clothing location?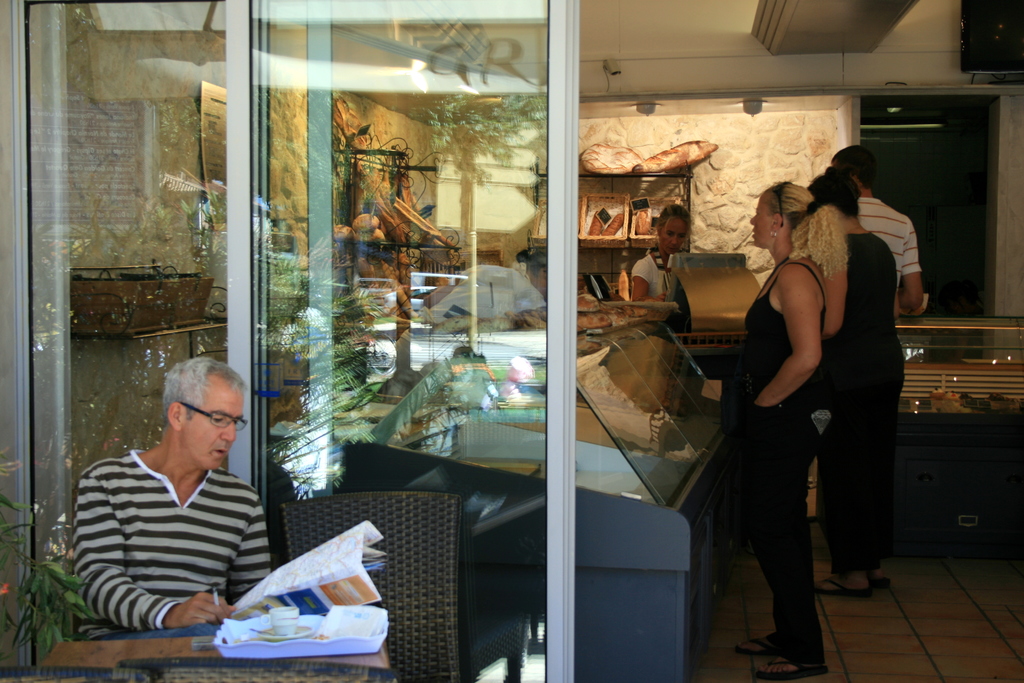
{"left": 709, "top": 255, "right": 838, "bottom": 674}
